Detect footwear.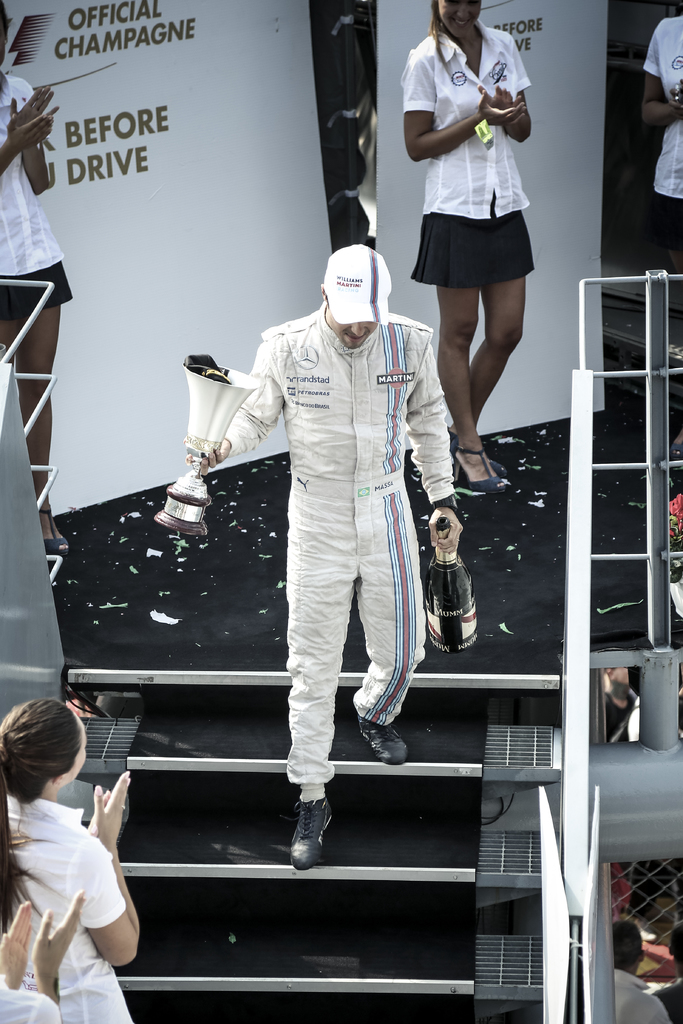
Detected at select_region(359, 714, 399, 762).
